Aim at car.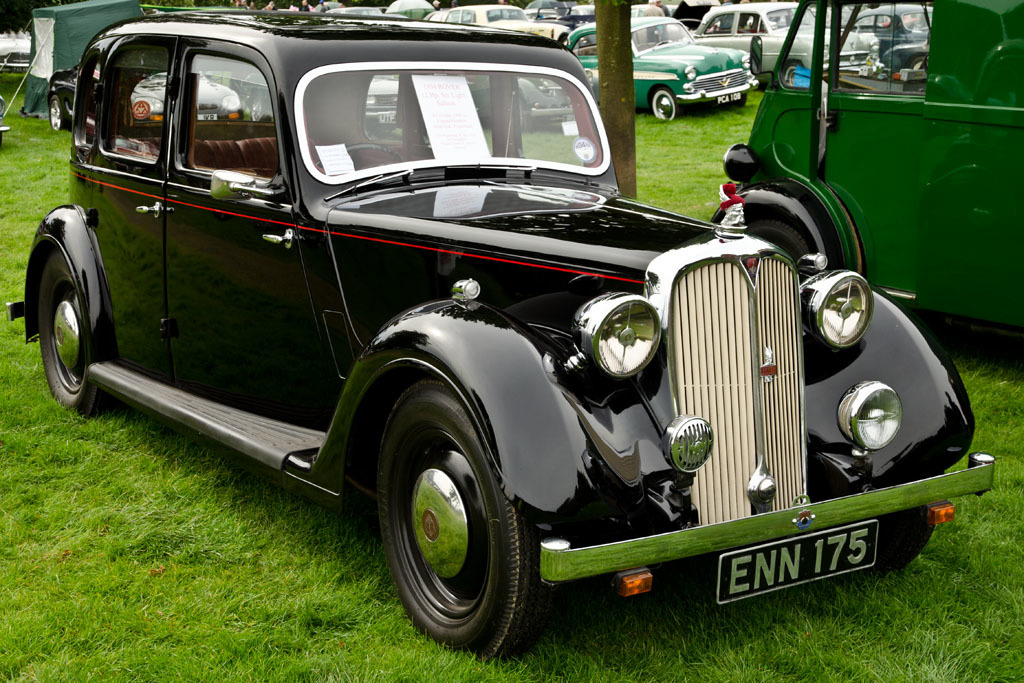
Aimed at (728, 0, 1023, 352).
